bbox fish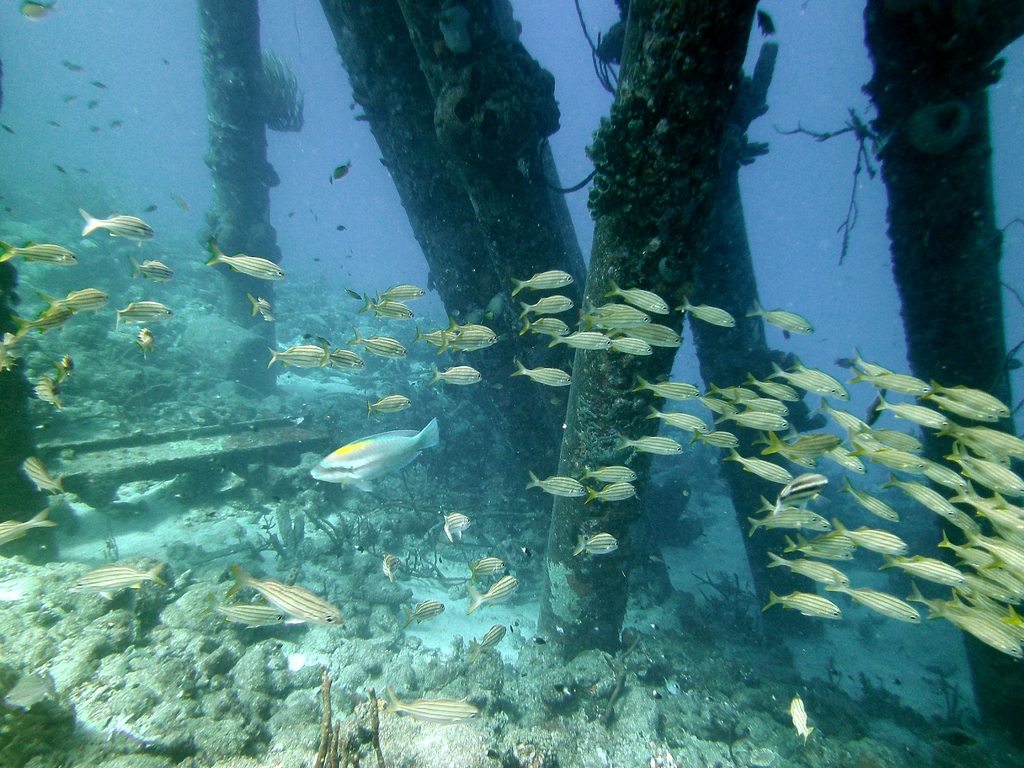
<region>642, 406, 715, 435</region>
